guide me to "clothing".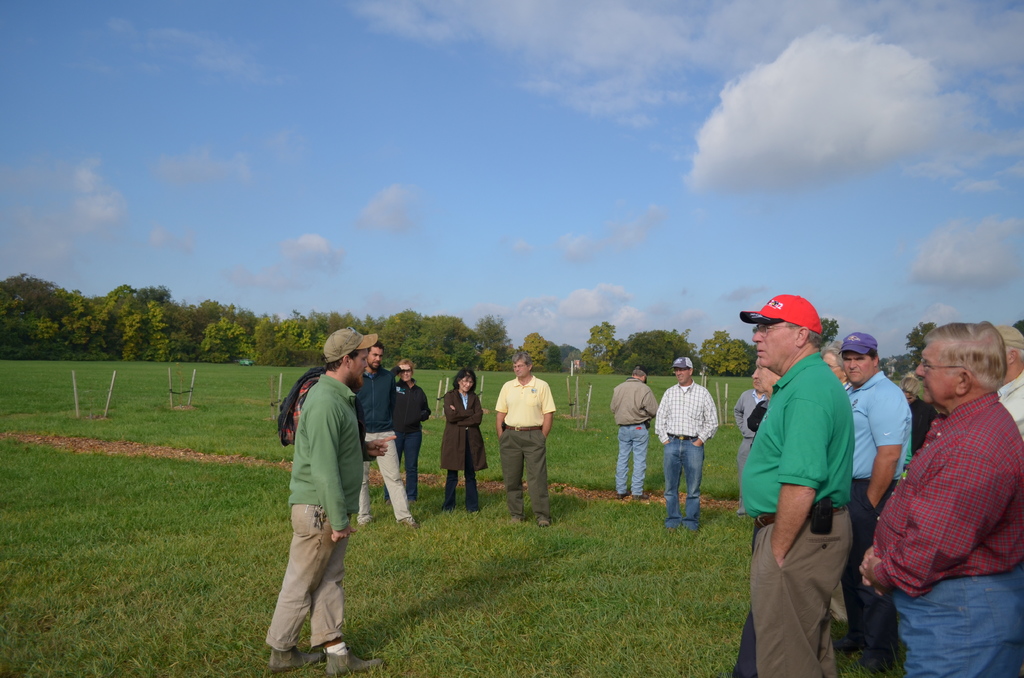
Guidance: [608, 377, 659, 427].
